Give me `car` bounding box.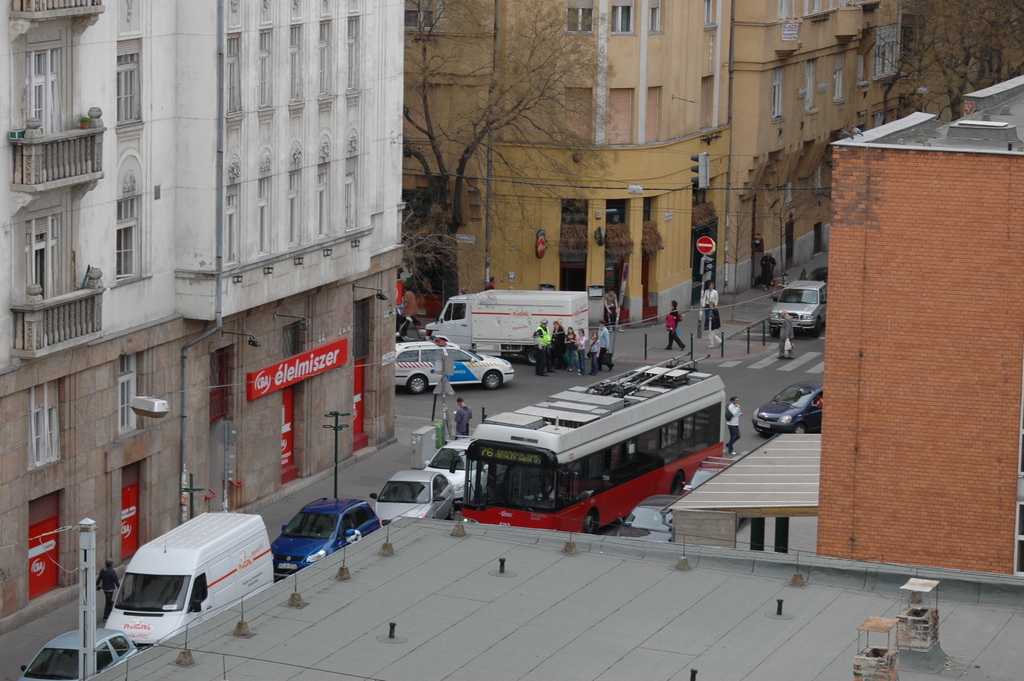
left=394, top=335, right=513, bottom=392.
